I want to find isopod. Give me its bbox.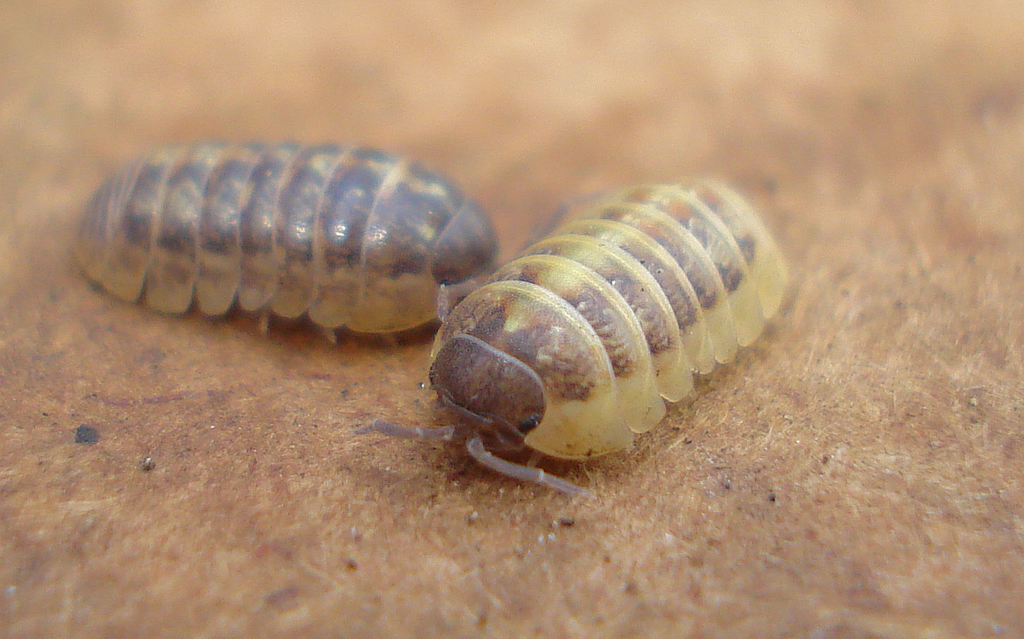
BBox(75, 148, 502, 347).
